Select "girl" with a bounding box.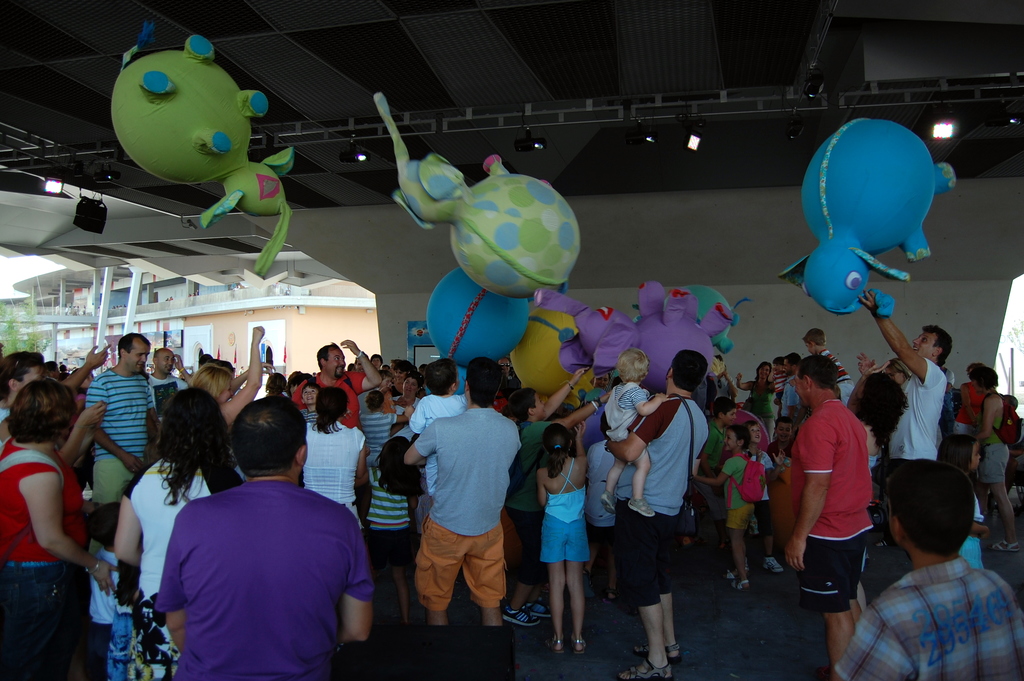
<region>696, 425, 753, 593</region>.
